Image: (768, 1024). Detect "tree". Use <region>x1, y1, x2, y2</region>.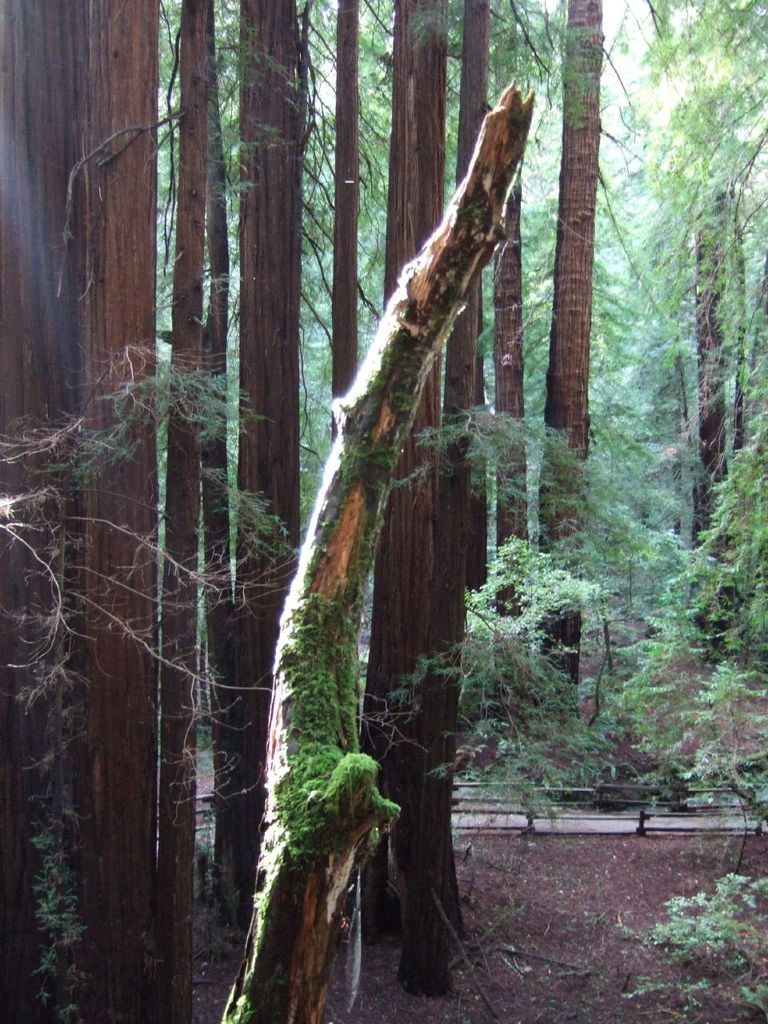
<region>319, 0, 366, 470</region>.
